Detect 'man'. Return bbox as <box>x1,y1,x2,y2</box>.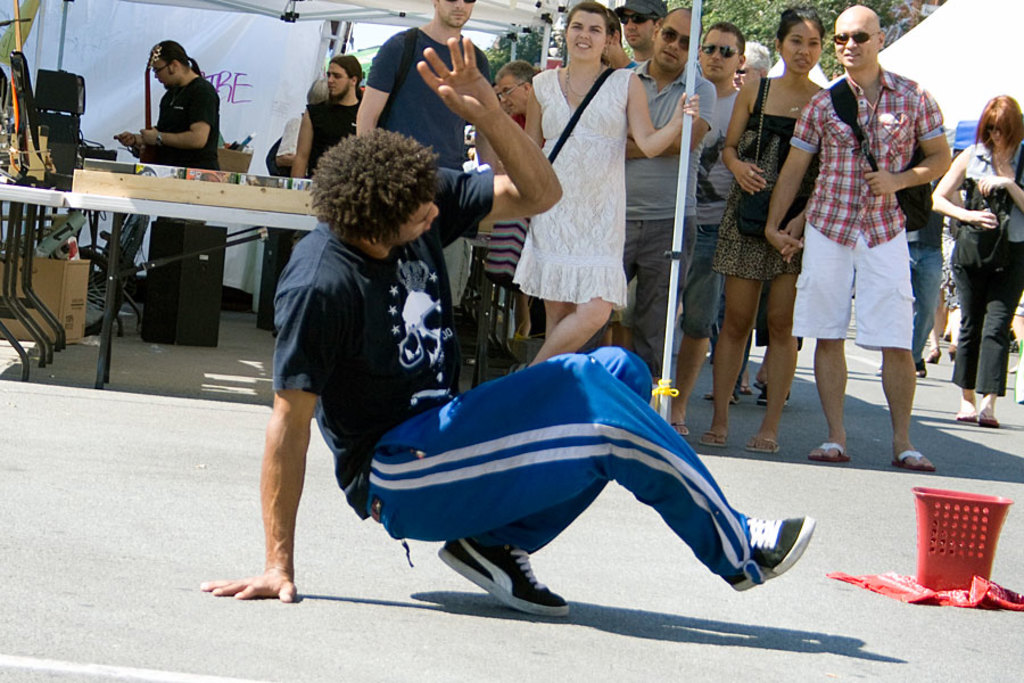
<box>667,18,750,438</box>.
